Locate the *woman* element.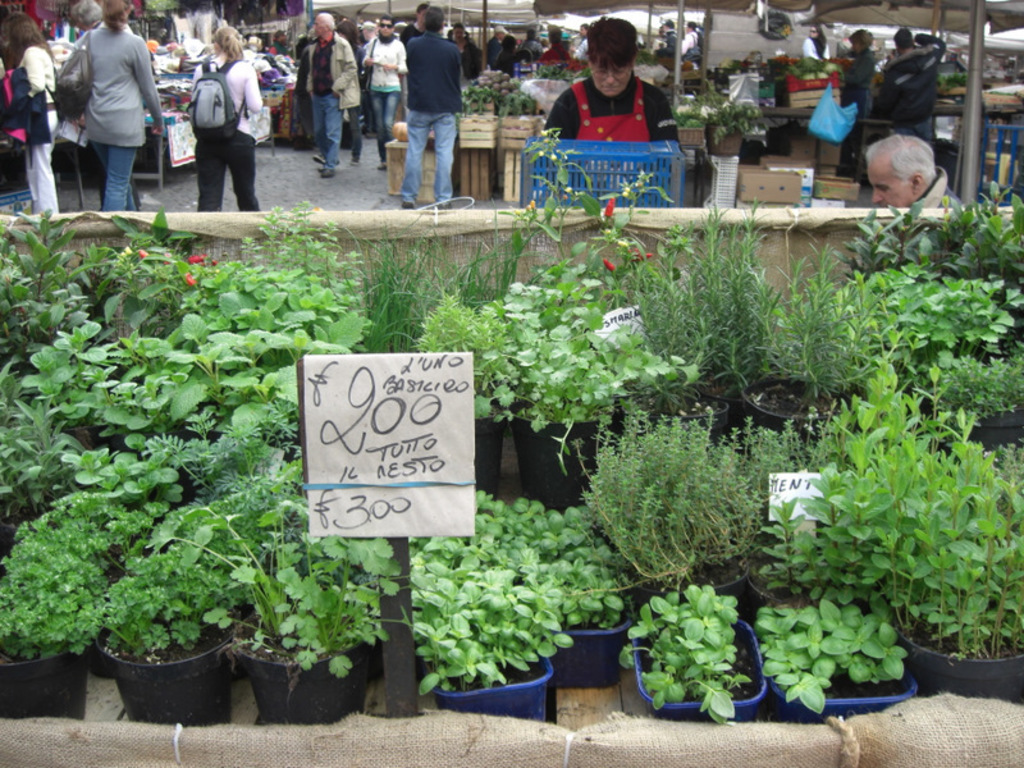
Element bbox: 184:24:269:214.
